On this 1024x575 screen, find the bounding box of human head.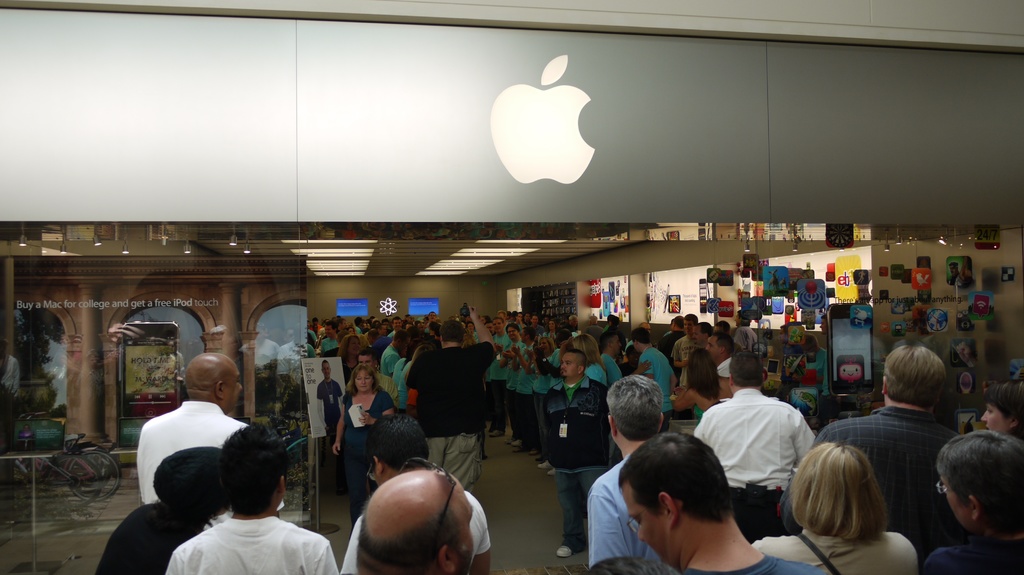
Bounding box: <region>359, 334, 369, 349</region>.
